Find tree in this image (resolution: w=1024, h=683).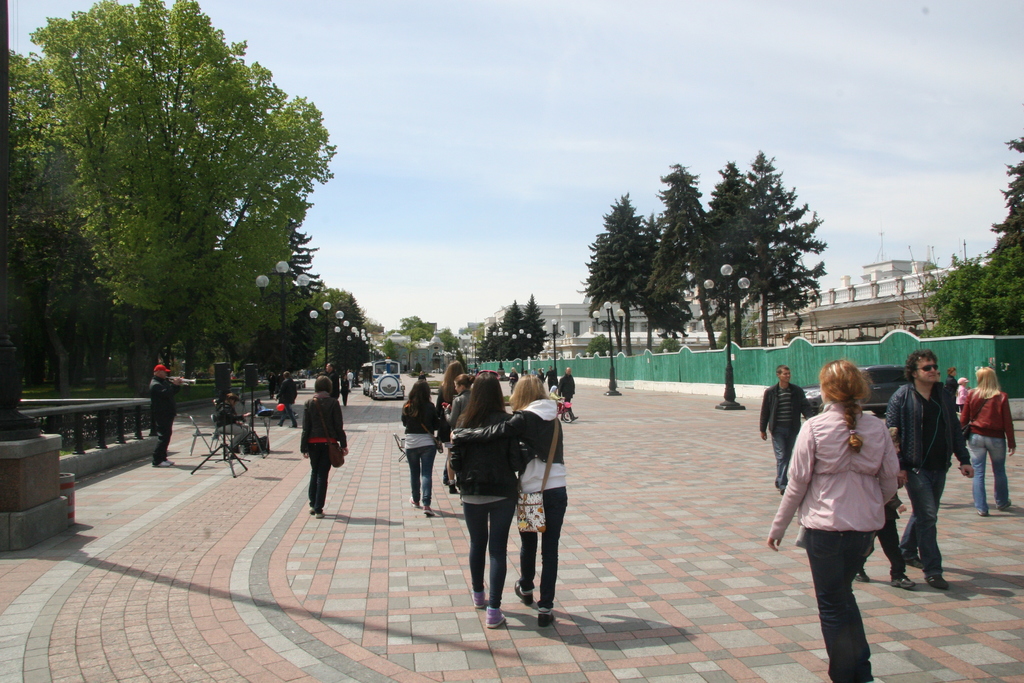
x1=698 y1=164 x2=781 y2=327.
